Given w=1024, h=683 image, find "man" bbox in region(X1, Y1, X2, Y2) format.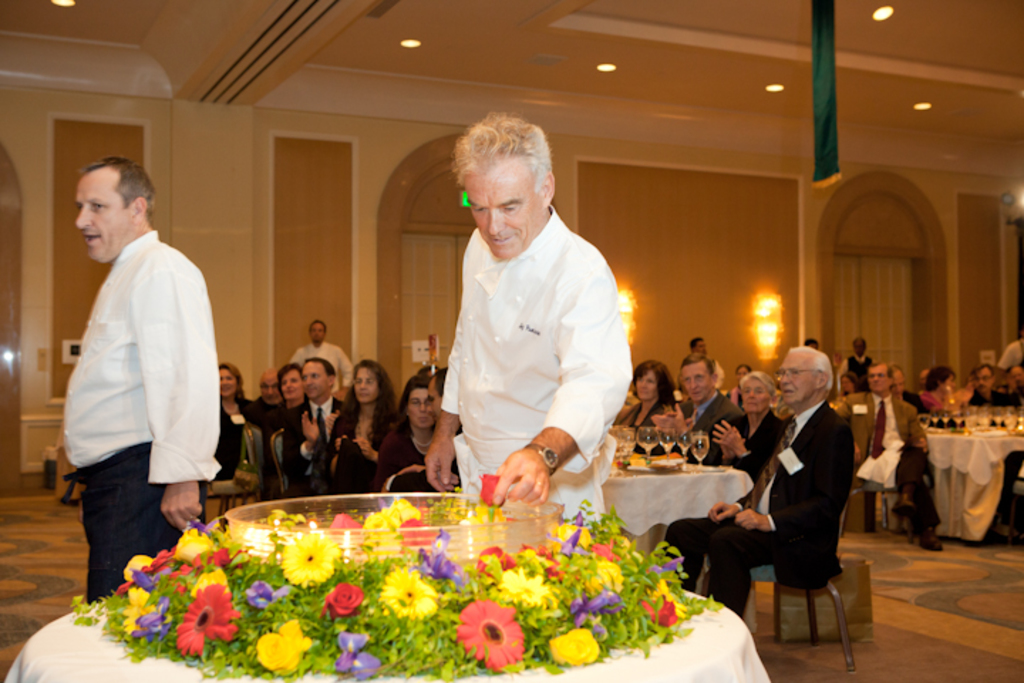
region(51, 151, 219, 603).
